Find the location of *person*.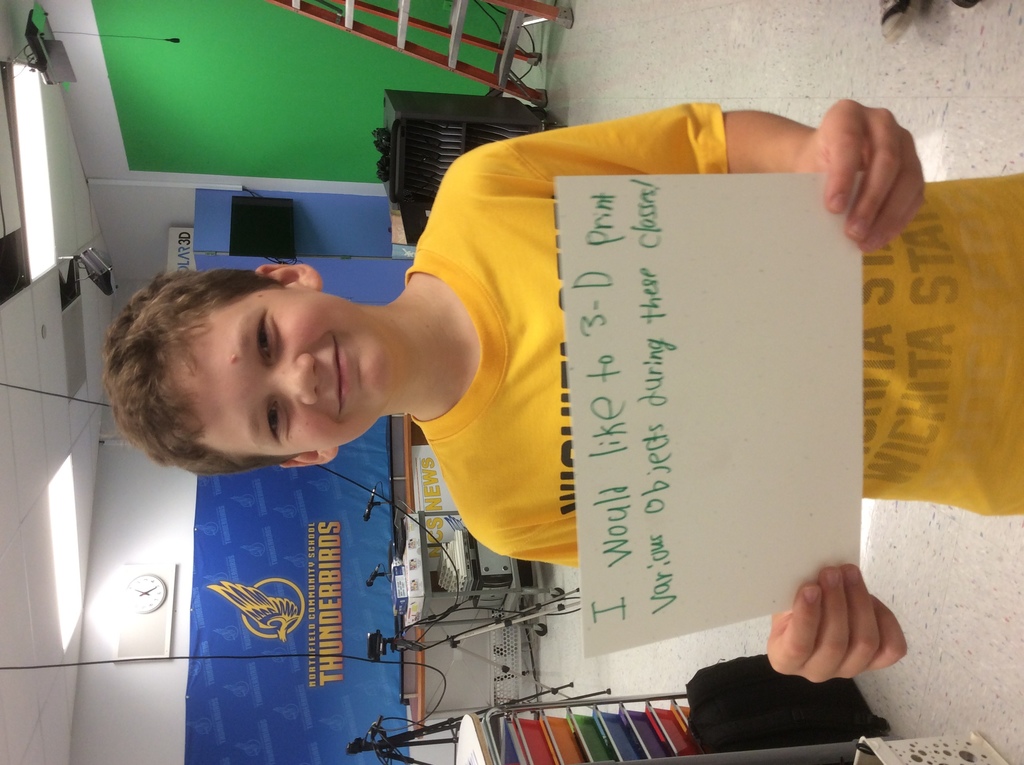
Location: (left=106, top=95, right=1021, bottom=687).
